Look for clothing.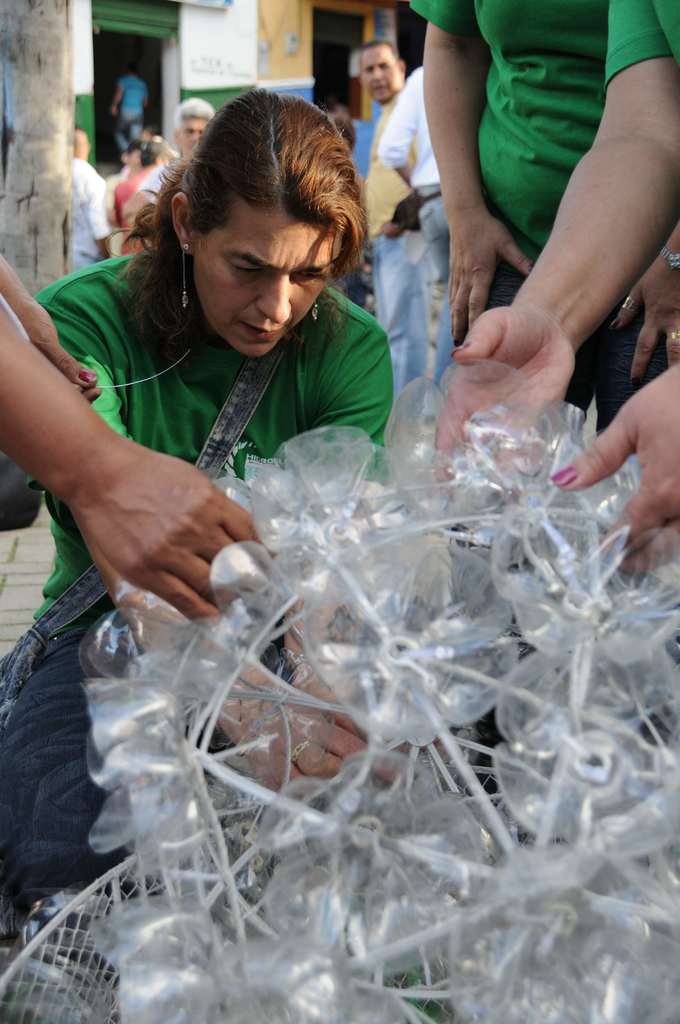
Found: locate(0, 242, 392, 924).
